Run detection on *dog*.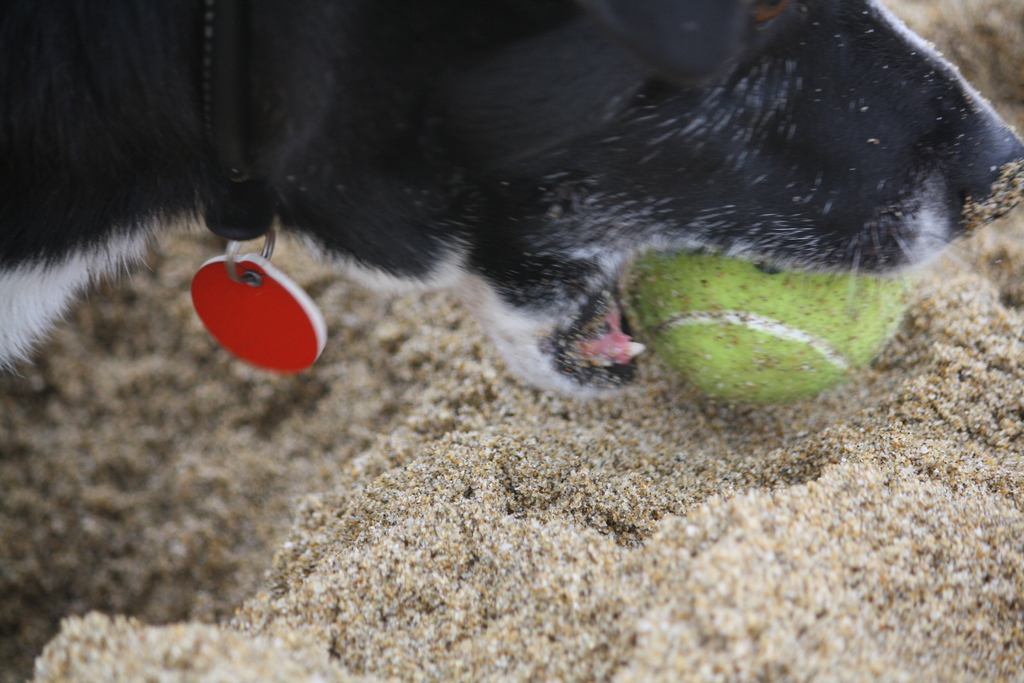
Result: 0:0:1023:404.
